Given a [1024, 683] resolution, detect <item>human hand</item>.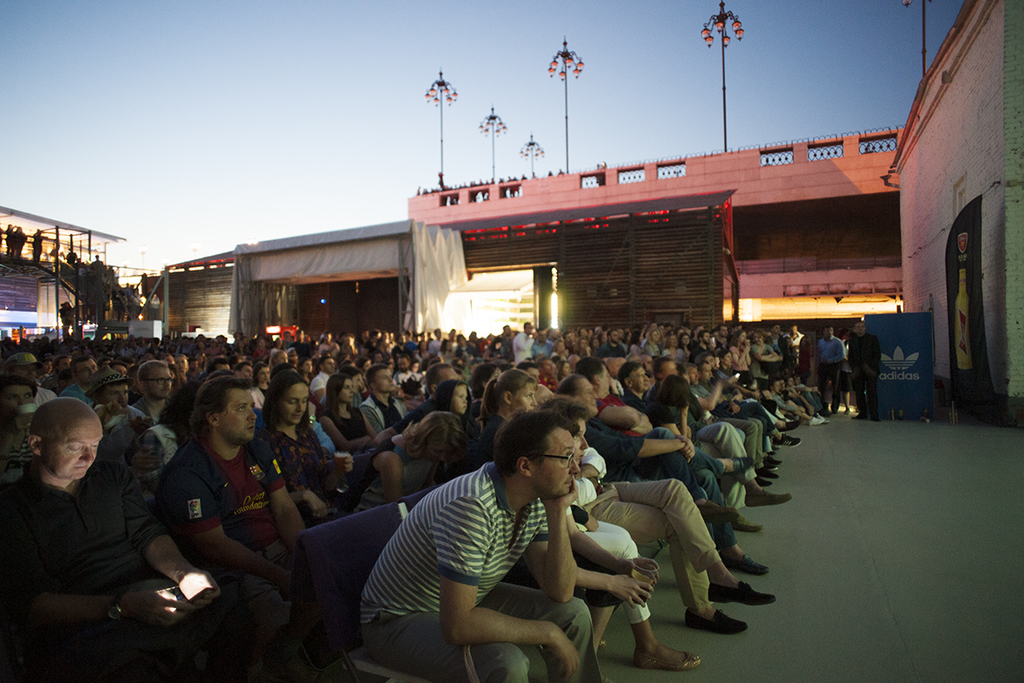
(133, 416, 154, 436).
